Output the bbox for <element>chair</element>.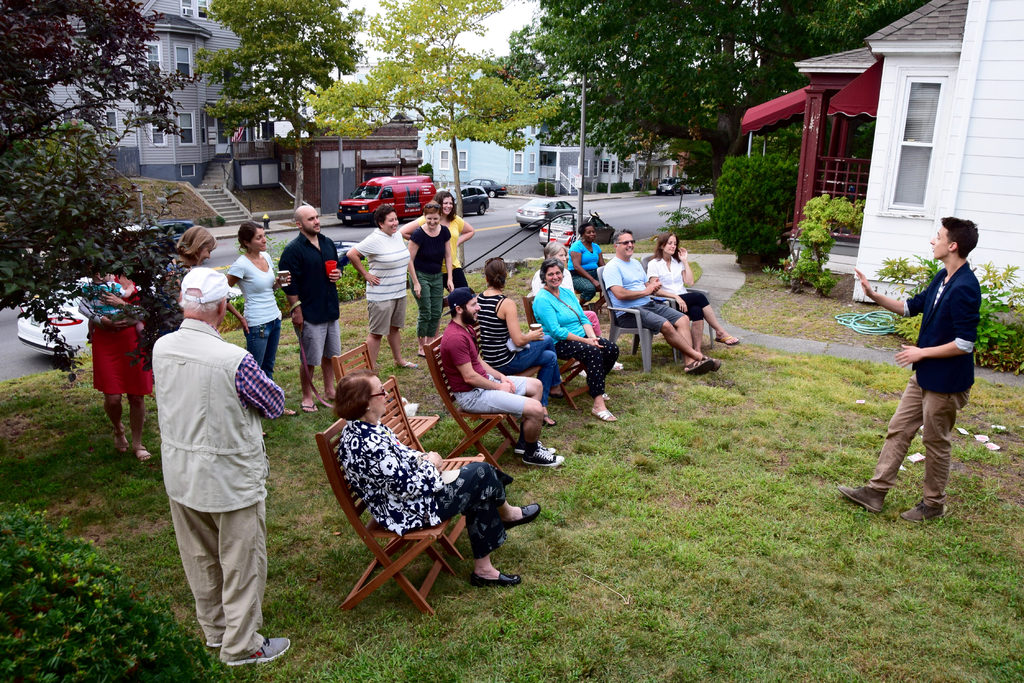
[419, 341, 522, 469].
